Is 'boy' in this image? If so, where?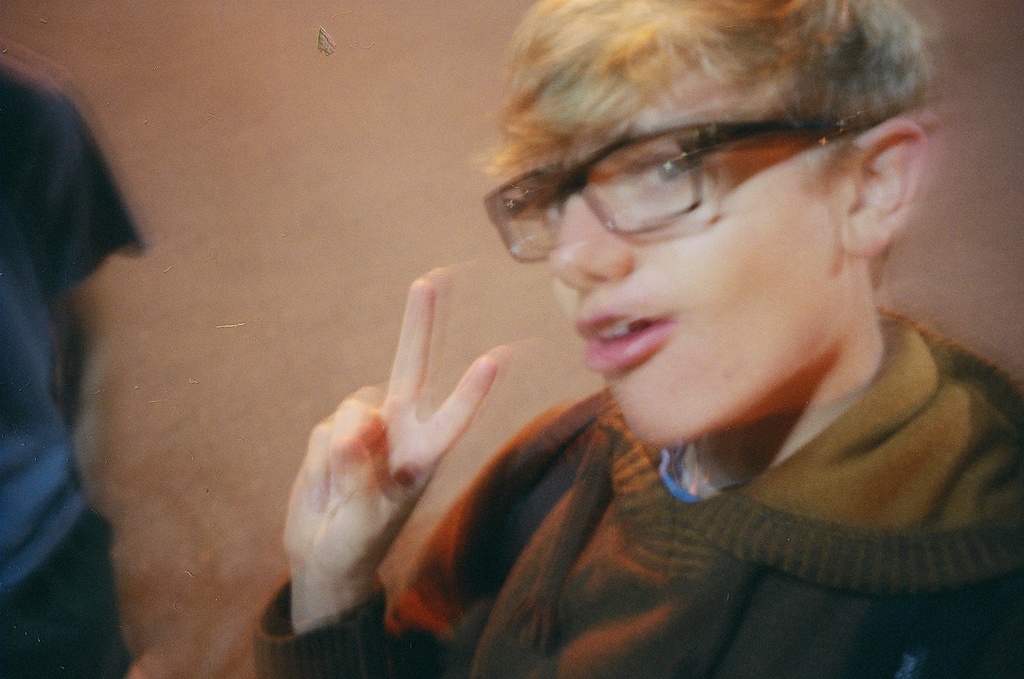
Yes, at x1=242, y1=0, x2=1023, y2=678.
